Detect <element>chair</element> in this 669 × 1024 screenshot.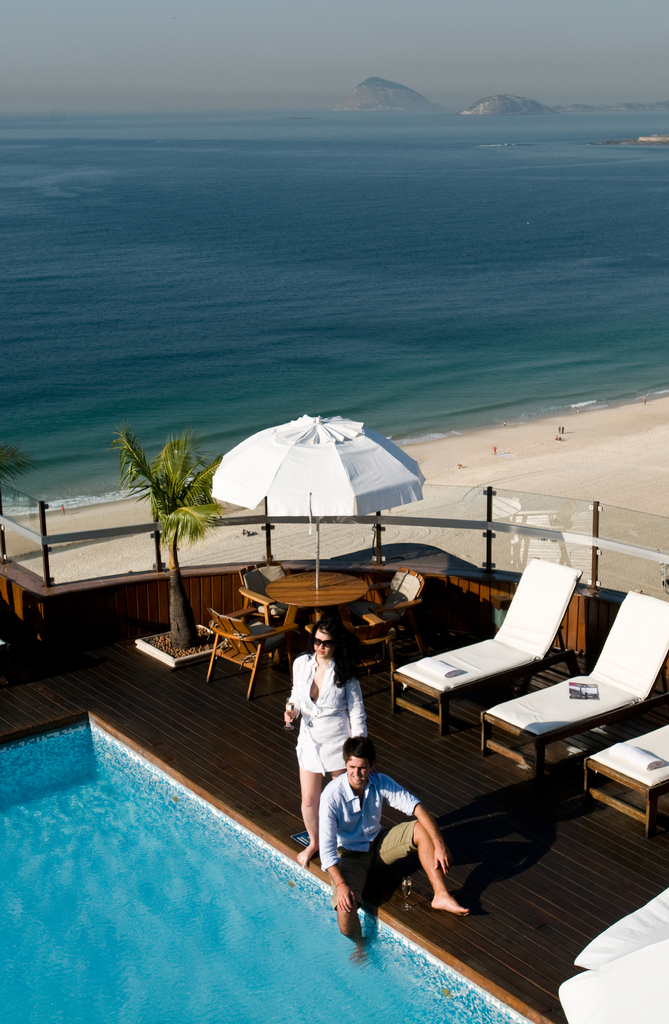
Detection: locate(332, 564, 433, 681).
